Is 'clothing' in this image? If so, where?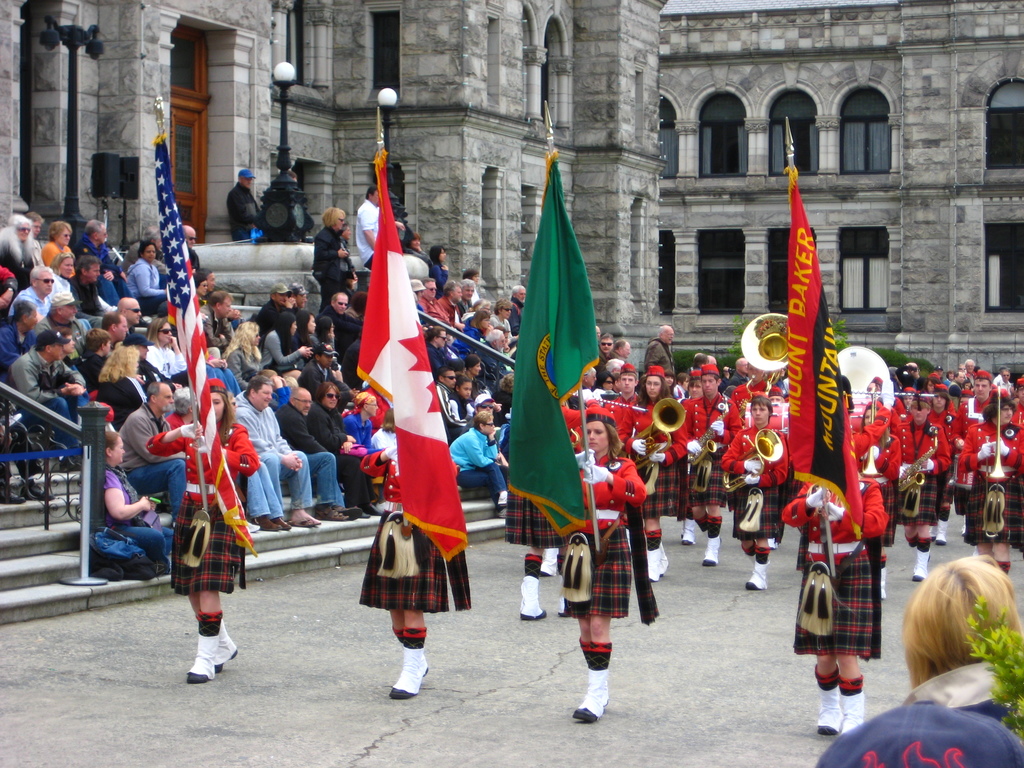
Yes, at [493, 385, 516, 415].
